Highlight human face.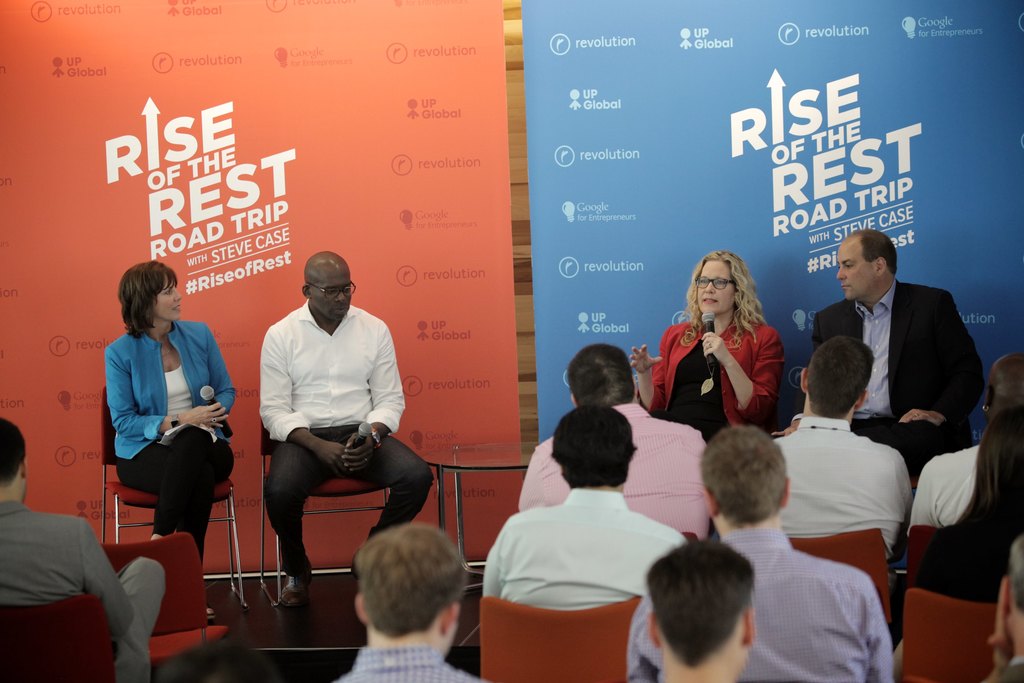
Highlighted region: <region>157, 274, 180, 320</region>.
